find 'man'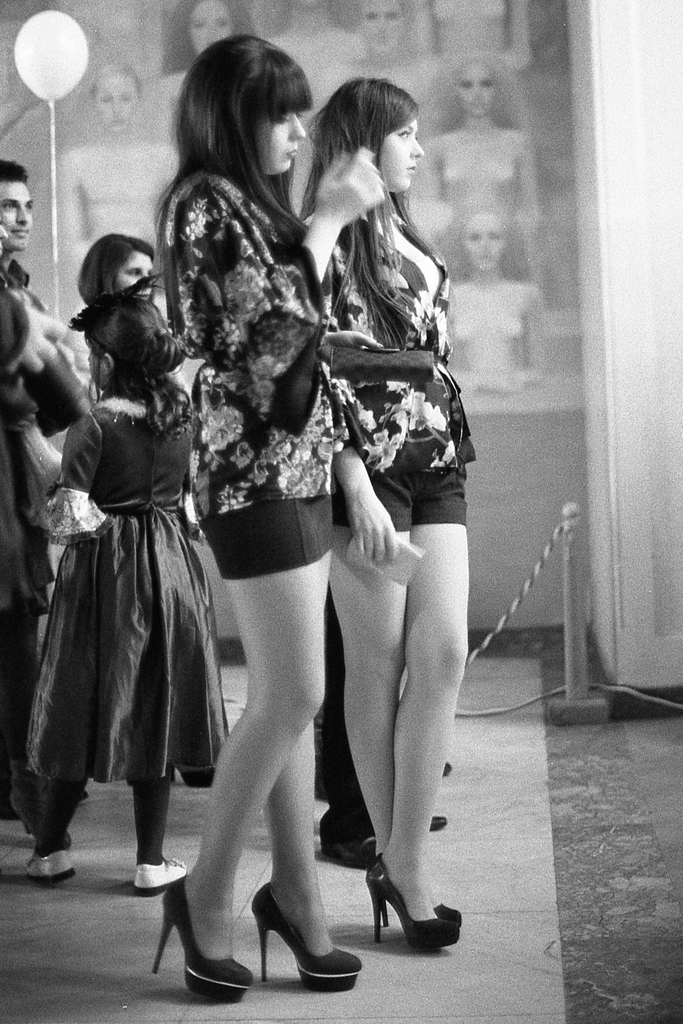
box=[0, 160, 59, 321]
